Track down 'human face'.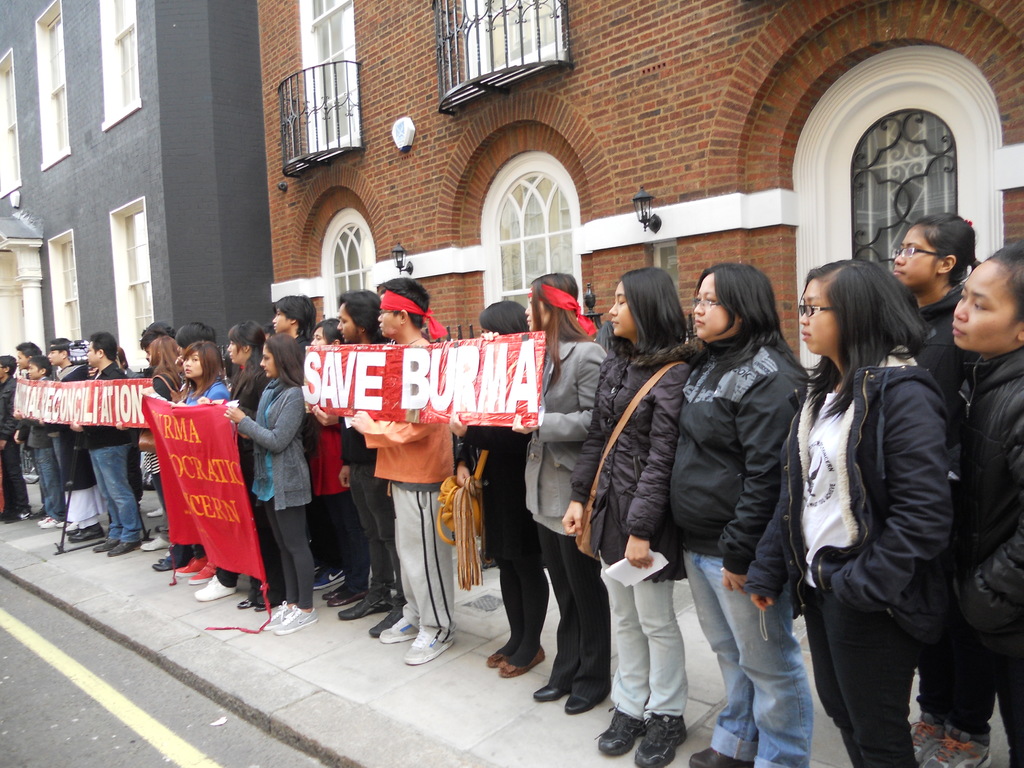
Tracked to (x1=183, y1=342, x2=203, y2=381).
